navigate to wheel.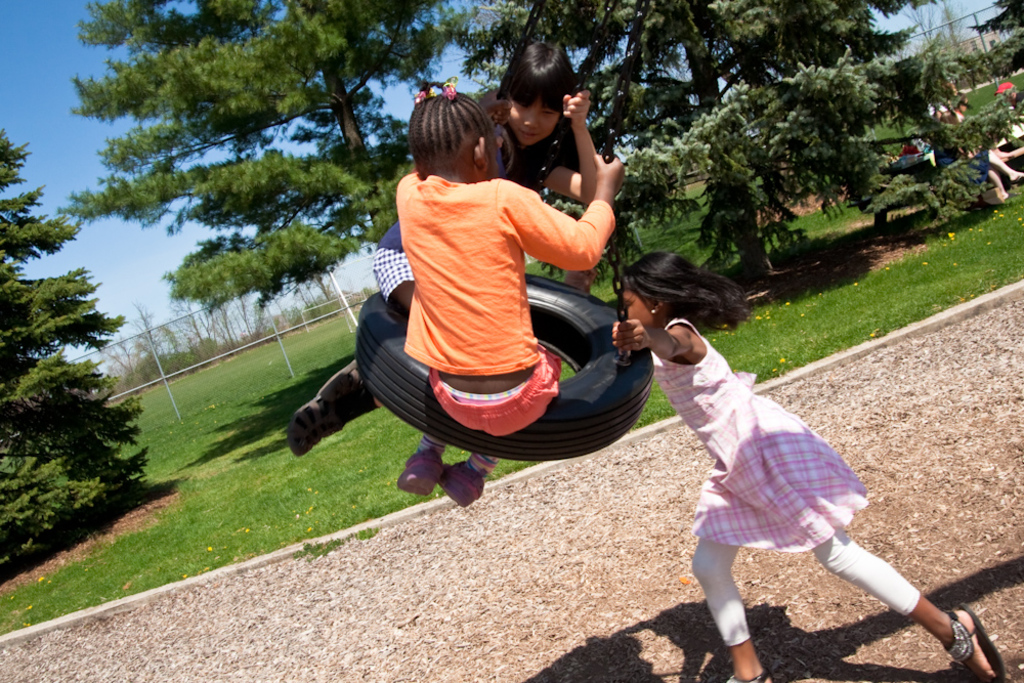
Navigation target: (353, 282, 655, 441).
